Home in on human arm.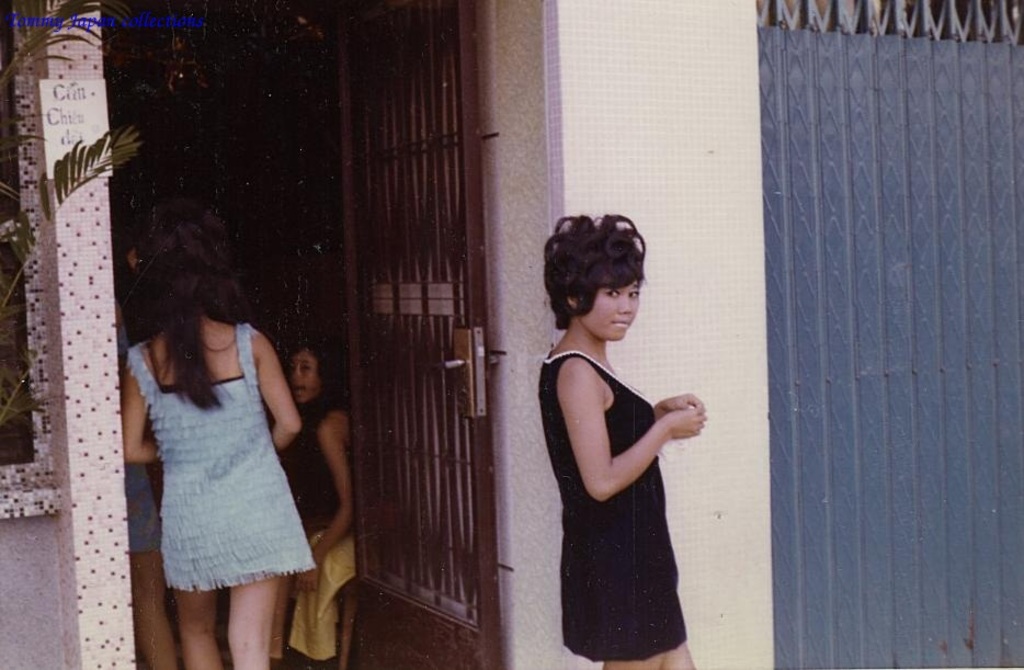
Homed in at detection(255, 332, 309, 455).
